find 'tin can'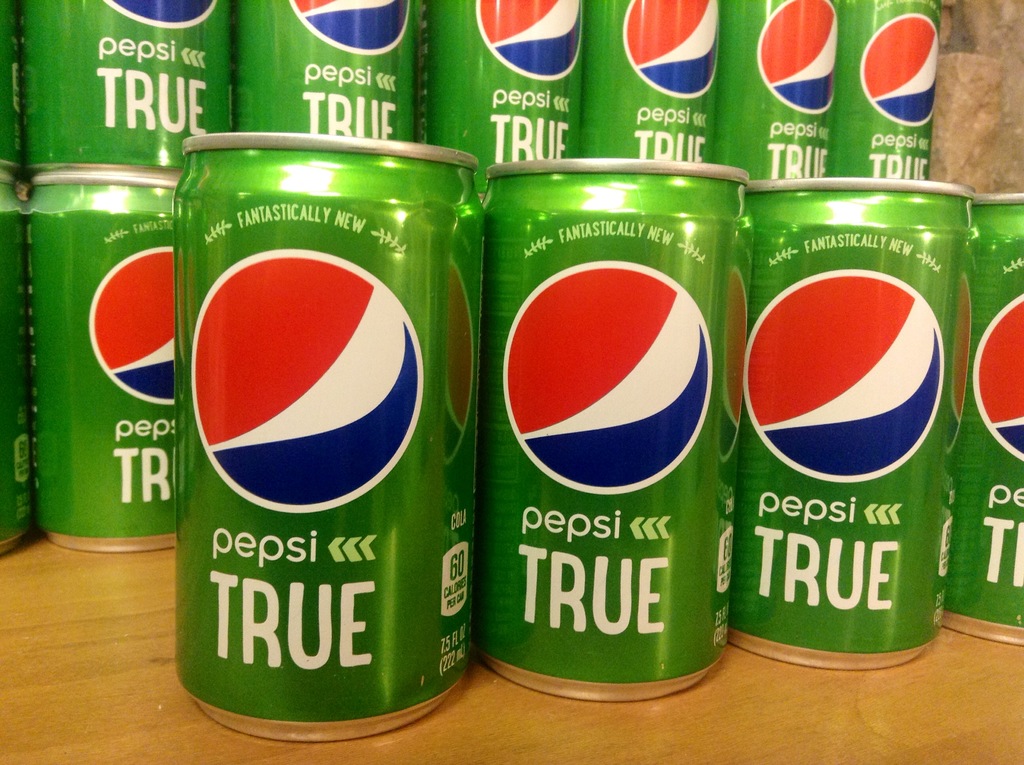
[15, 0, 250, 199]
